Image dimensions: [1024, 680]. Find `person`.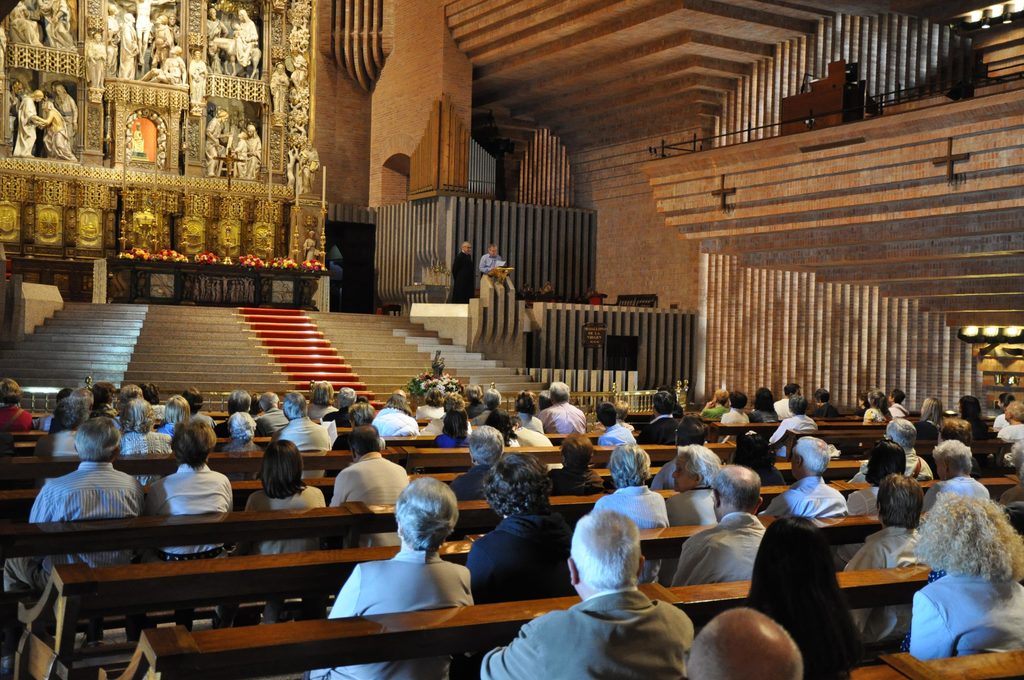
l=208, t=7, r=225, b=56.
